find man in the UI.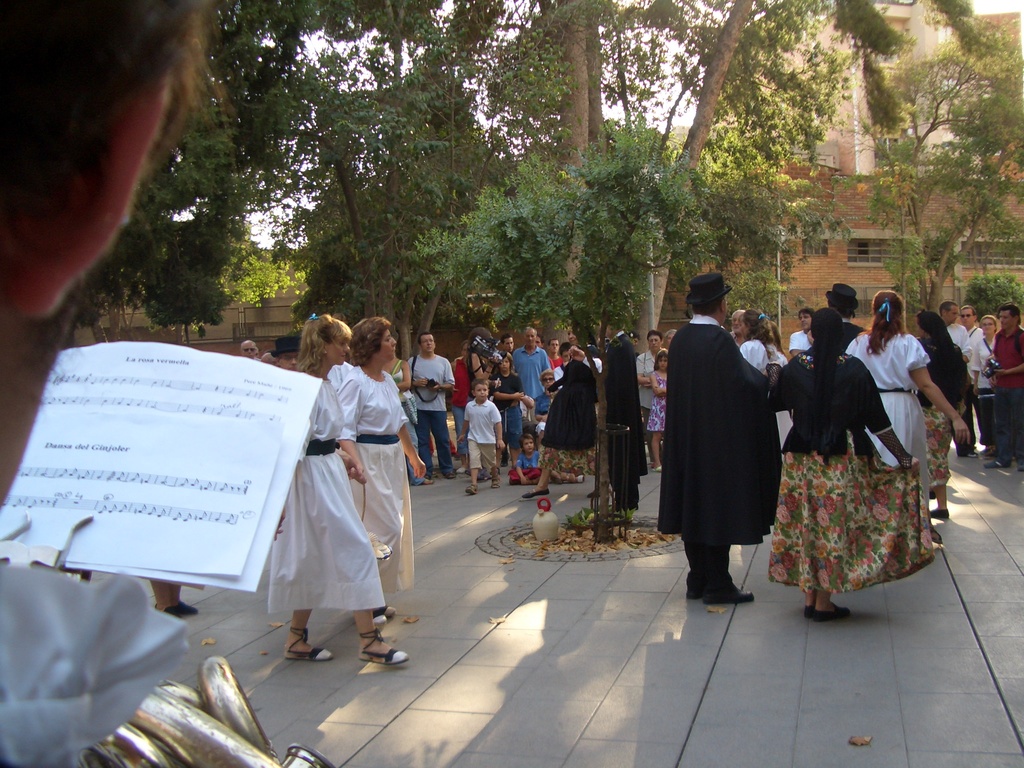
UI element at {"x1": 406, "y1": 332, "x2": 453, "y2": 480}.
